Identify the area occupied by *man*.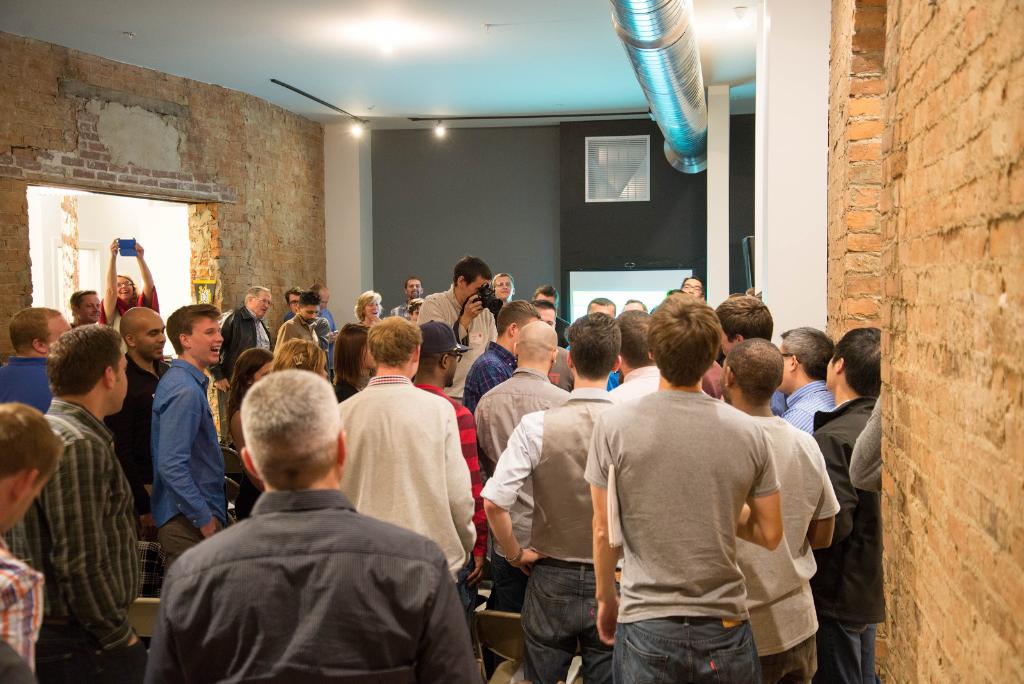
Area: crop(390, 277, 422, 317).
